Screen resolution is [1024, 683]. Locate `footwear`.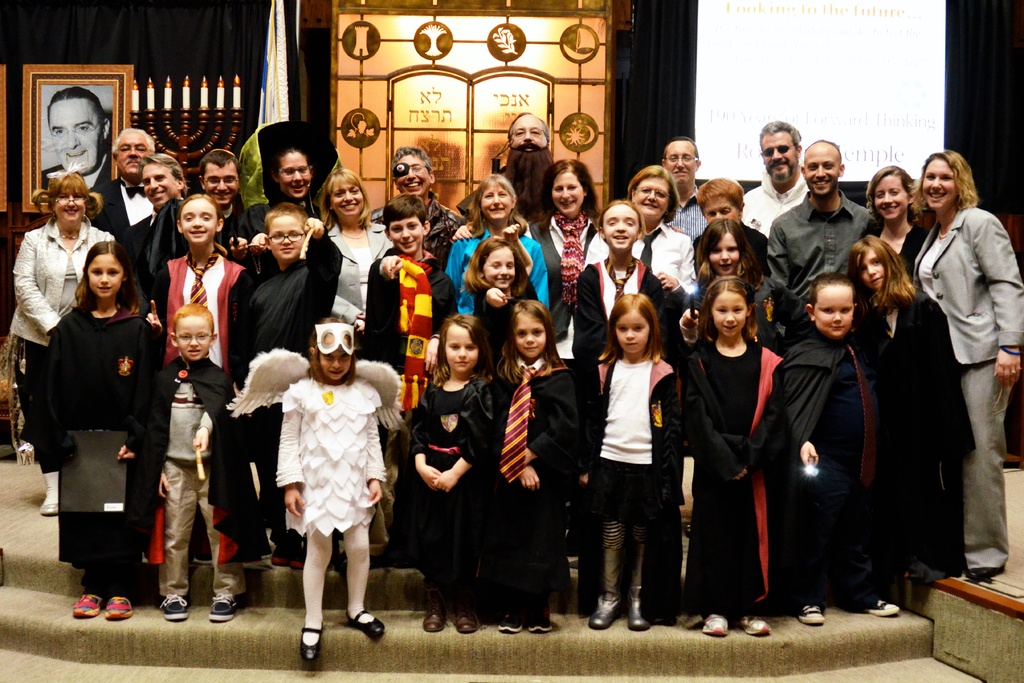
select_region(699, 613, 728, 636).
